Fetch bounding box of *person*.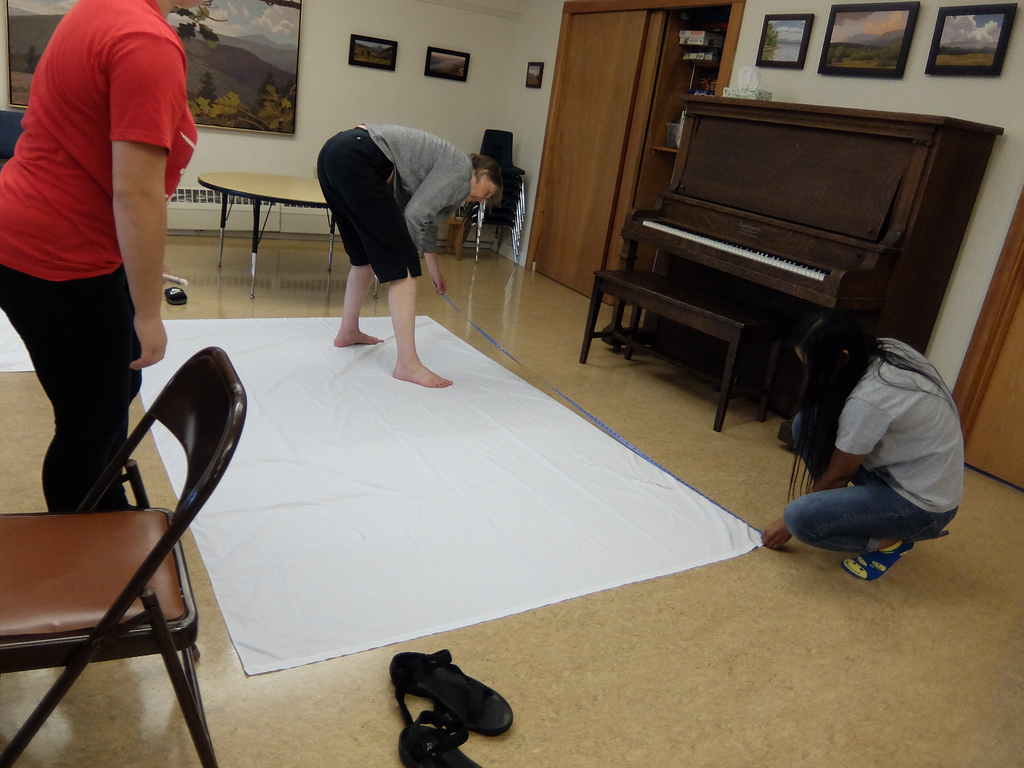
Bbox: l=753, t=305, r=967, b=589.
